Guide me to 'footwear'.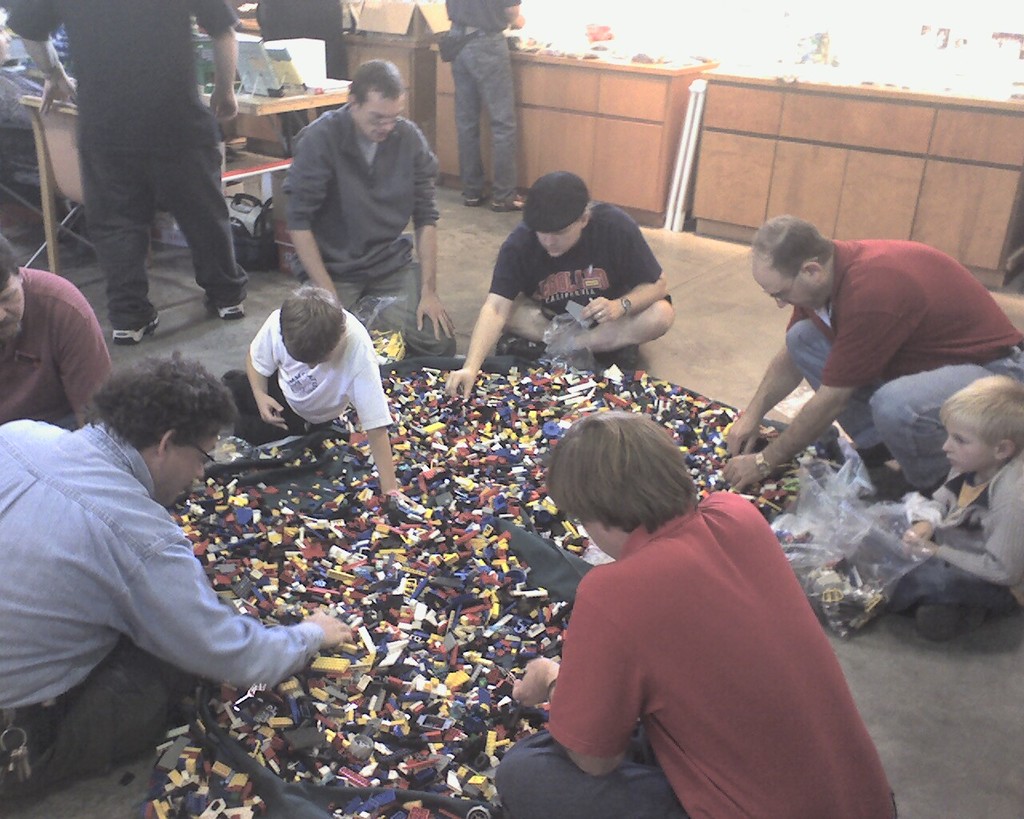
Guidance: select_region(203, 296, 244, 319).
